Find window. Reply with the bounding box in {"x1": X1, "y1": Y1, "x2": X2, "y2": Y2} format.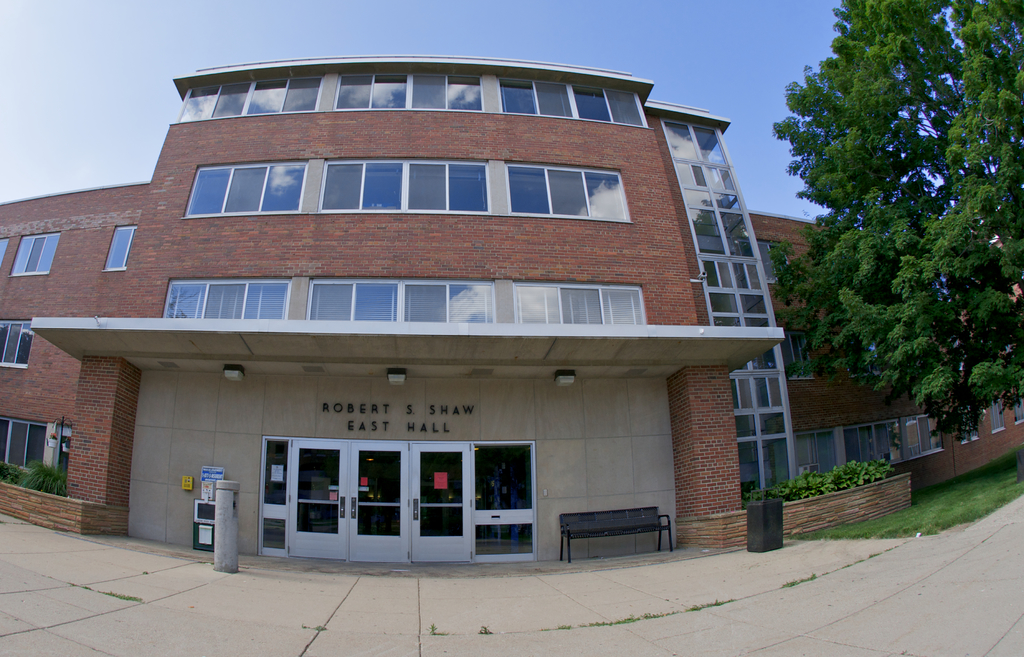
{"x1": 518, "y1": 282, "x2": 649, "y2": 324}.
